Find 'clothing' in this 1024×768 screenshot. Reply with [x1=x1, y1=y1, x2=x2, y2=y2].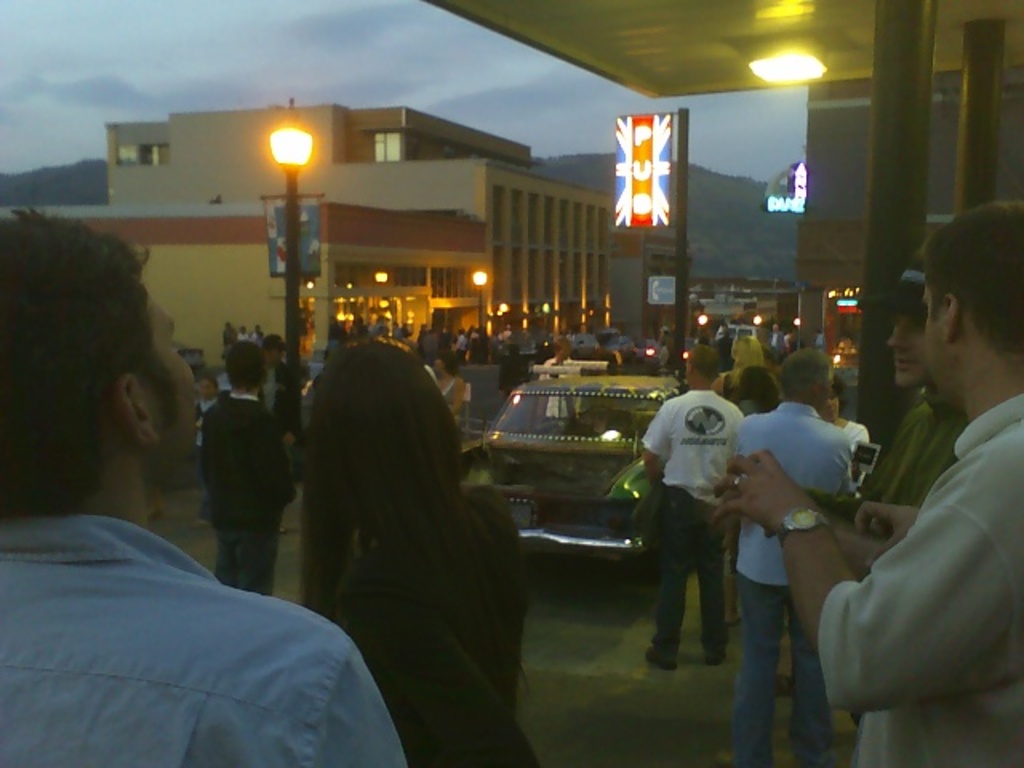
[x1=202, y1=398, x2=294, y2=582].
